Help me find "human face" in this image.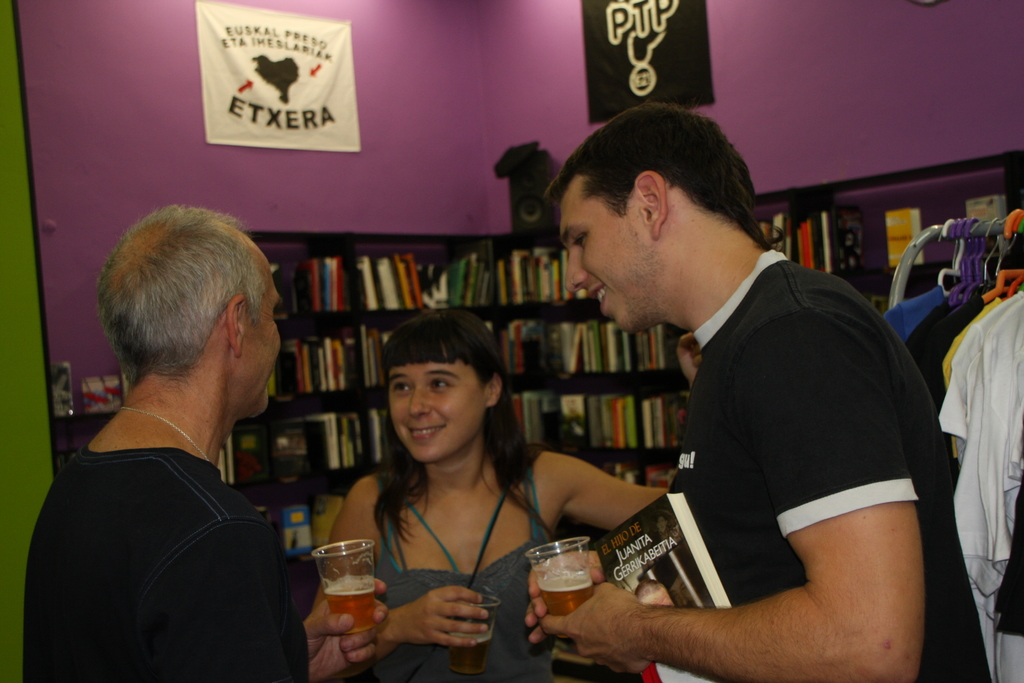
Found it: select_region(560, 194, 659, 336).
